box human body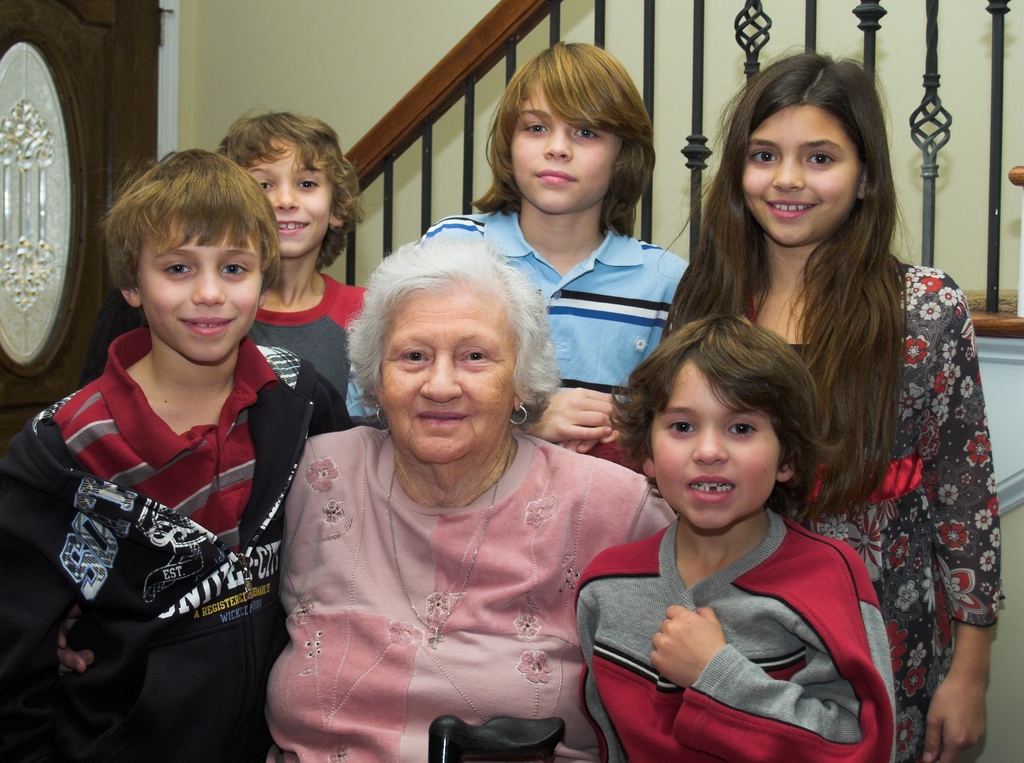
left=0, top=149, right=351, bottom=762
